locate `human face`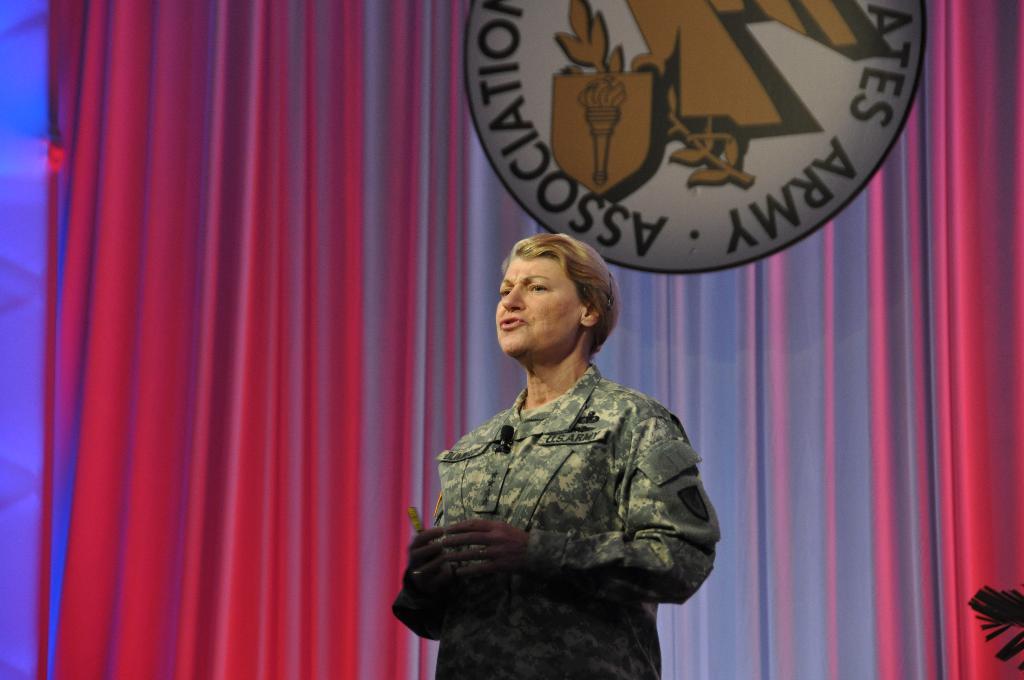
[left=486, top=238, right=569, bottom=363]
